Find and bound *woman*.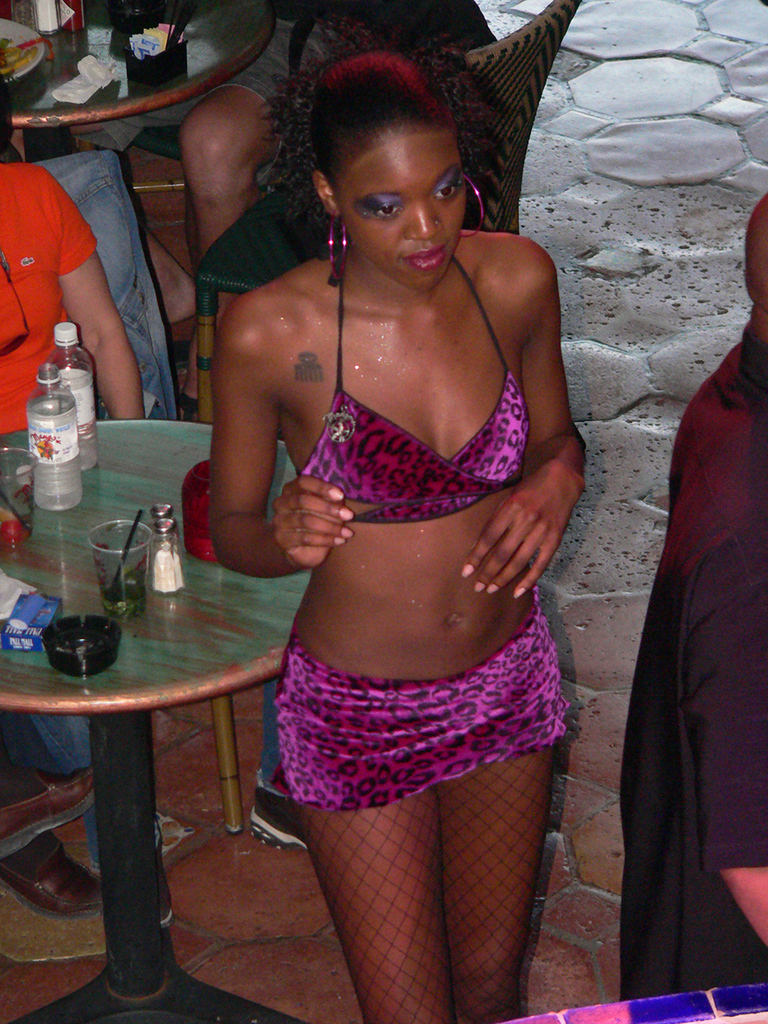
Bound: 178:0:610:1023.
